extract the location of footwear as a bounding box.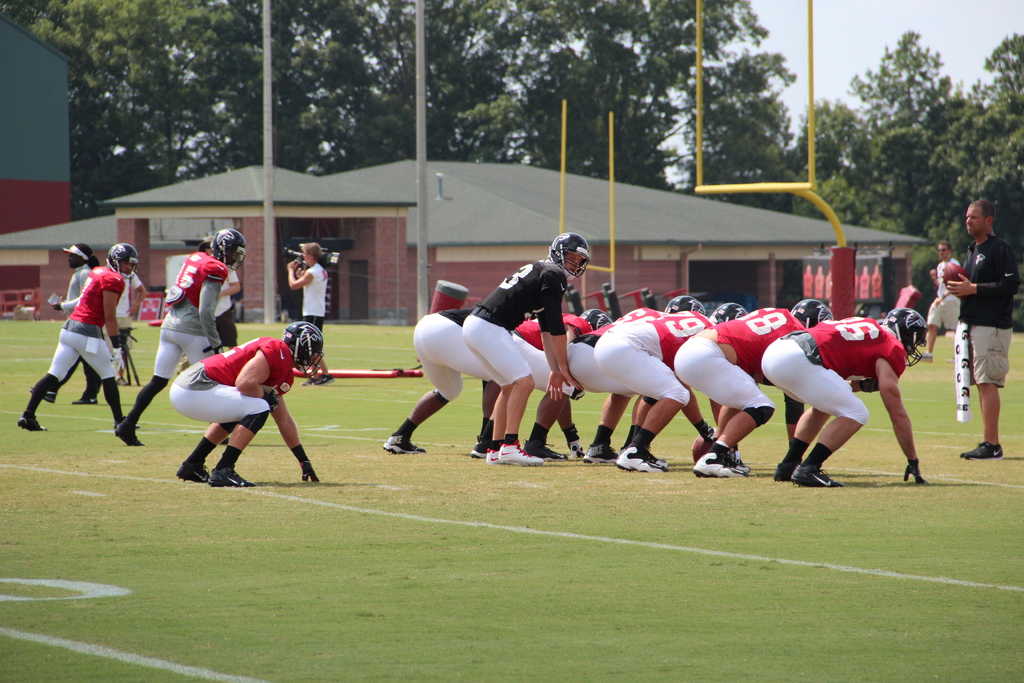
(381,432,428,458).
